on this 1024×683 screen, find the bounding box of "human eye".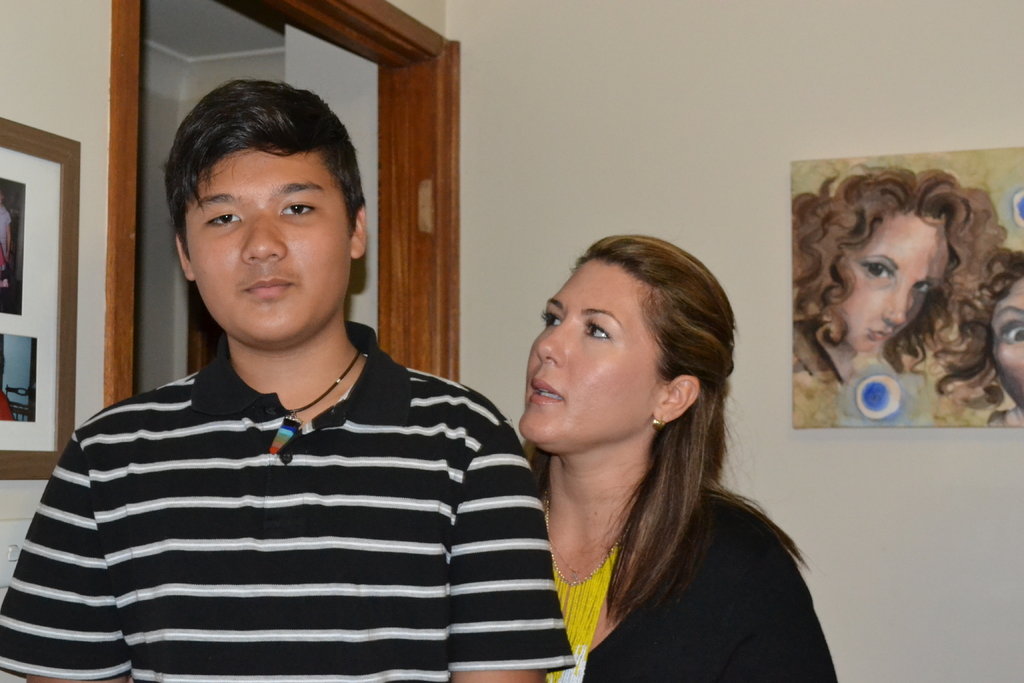
Bounding box: [left=860, top=257, right=896, bottom=283].
